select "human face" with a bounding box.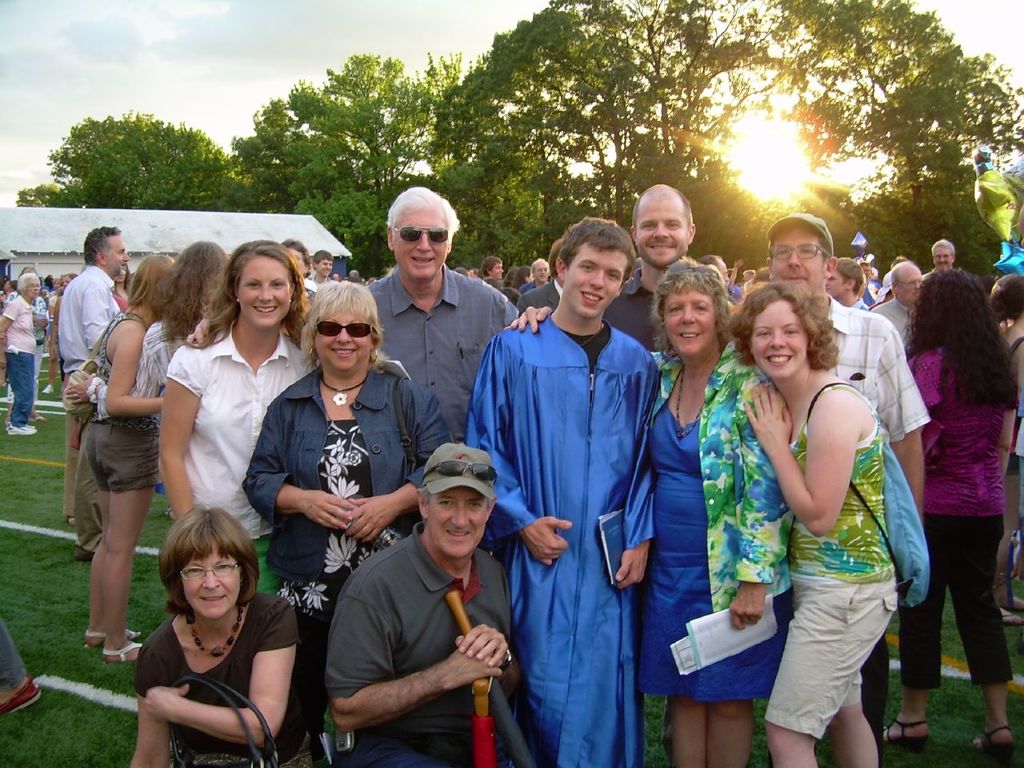
773/226/827/290.
